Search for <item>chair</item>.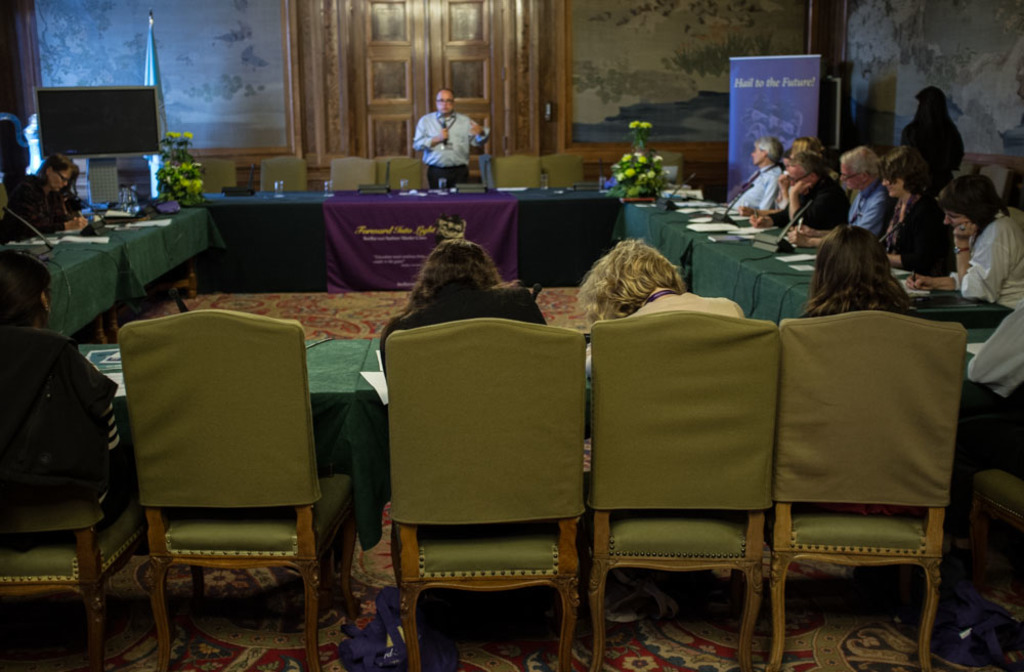
Found at crop(328, 159, 372, 193).
